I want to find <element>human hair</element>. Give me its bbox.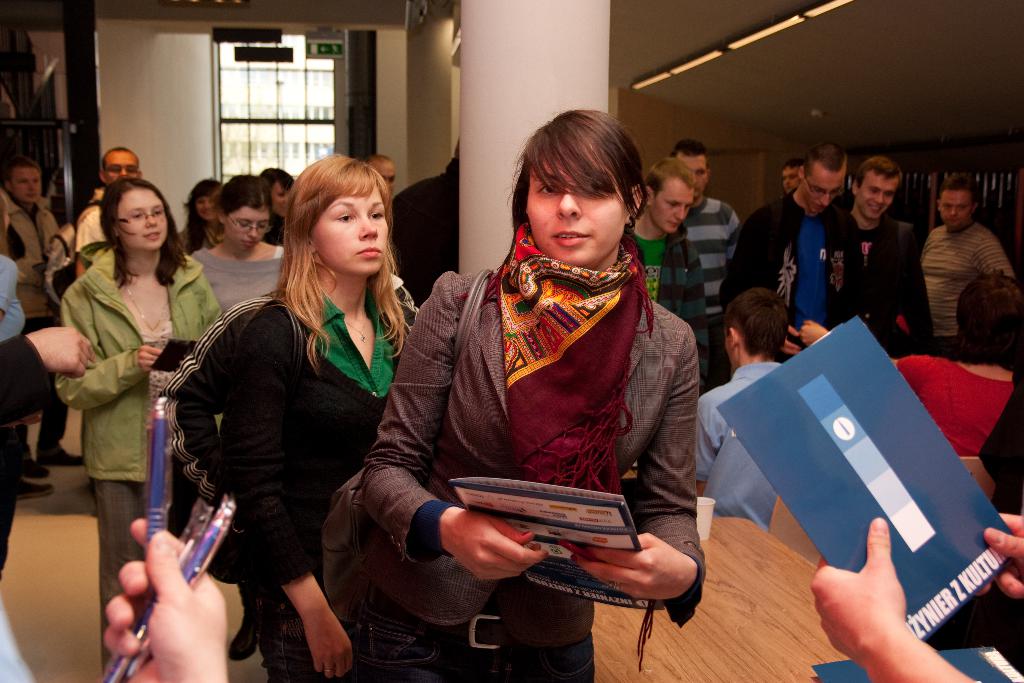
bbox=[0, 191, 10, 259].
